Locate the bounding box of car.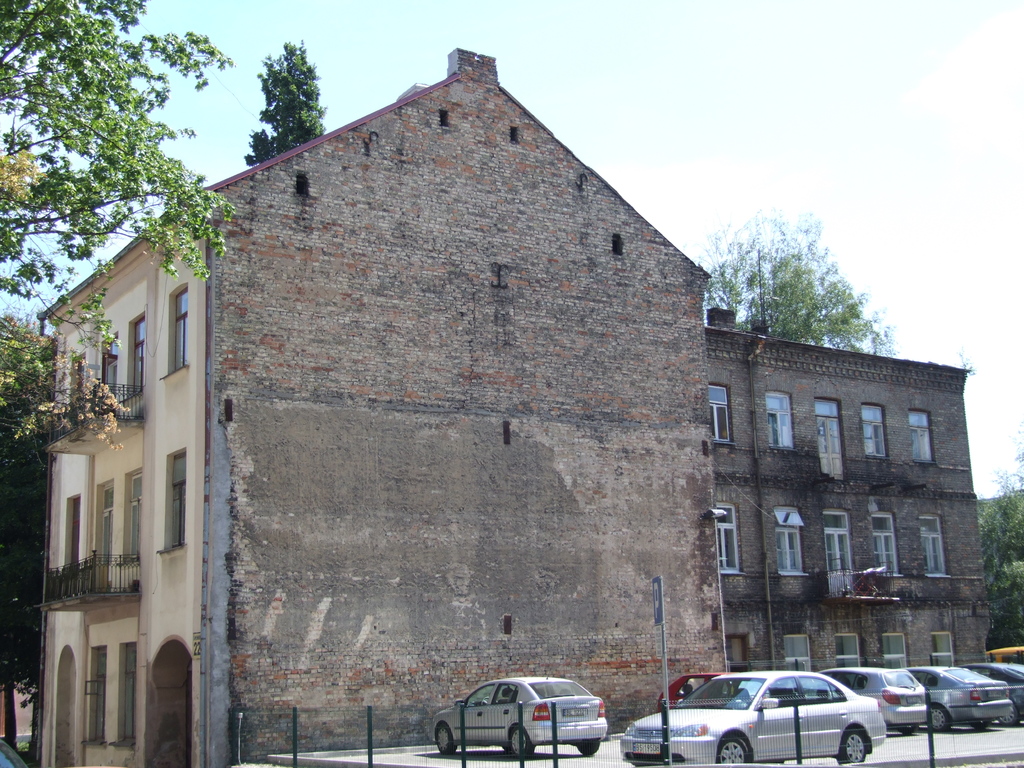
Bounding box: [819,666,931,735].
